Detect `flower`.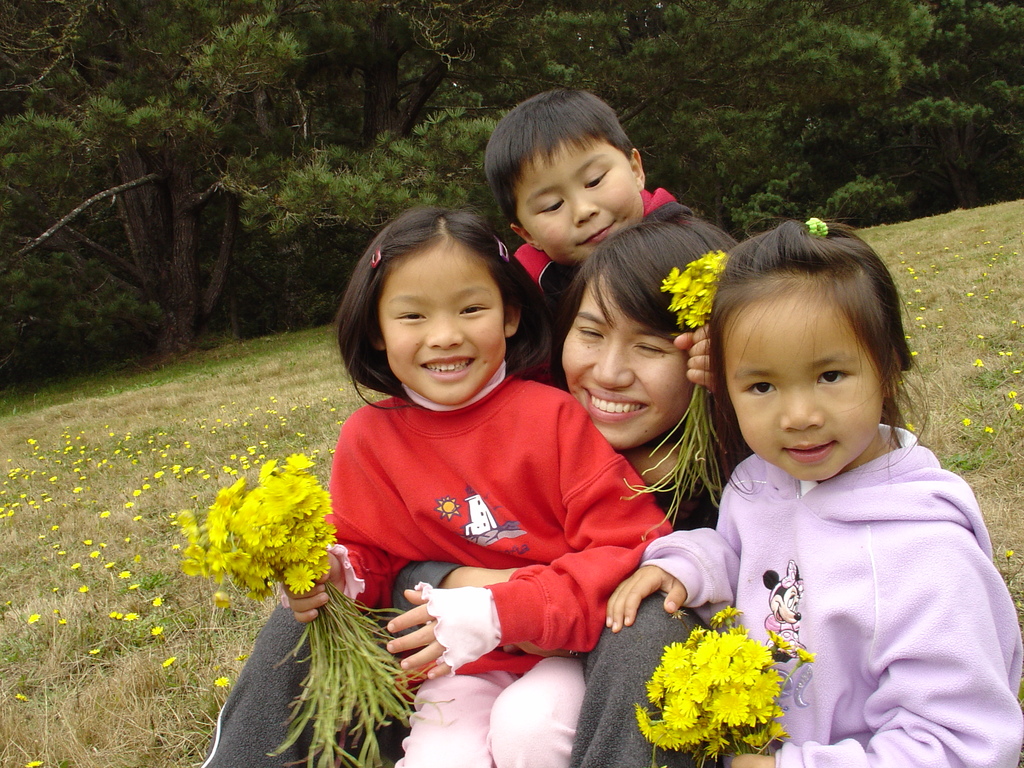
Detected at 985,428,993,433.
